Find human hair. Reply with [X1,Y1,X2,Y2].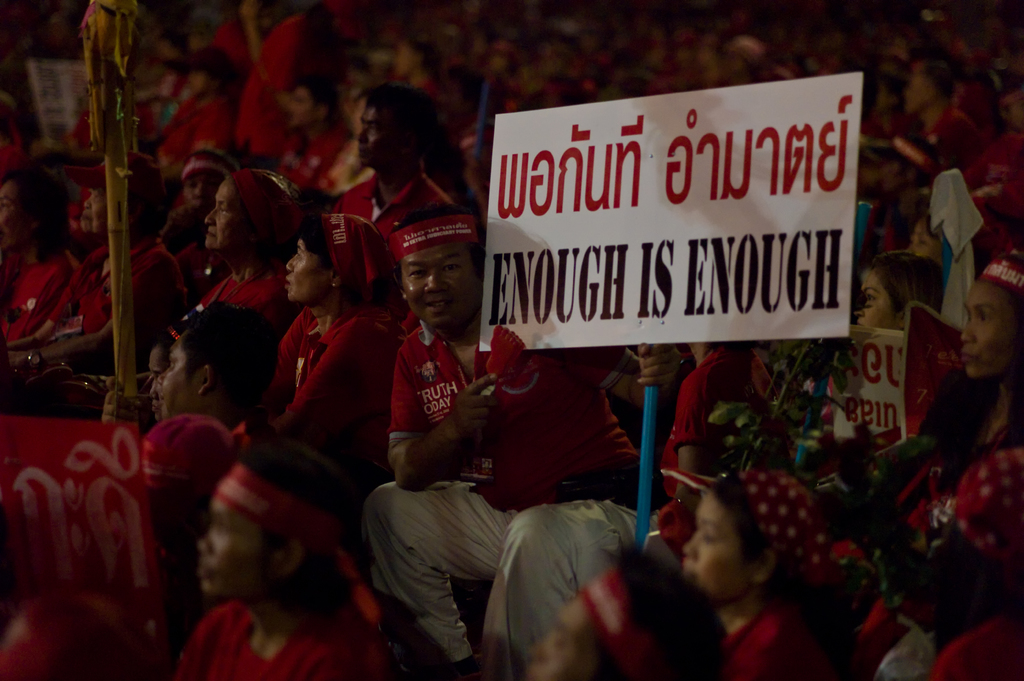
[241,435,353,604].
